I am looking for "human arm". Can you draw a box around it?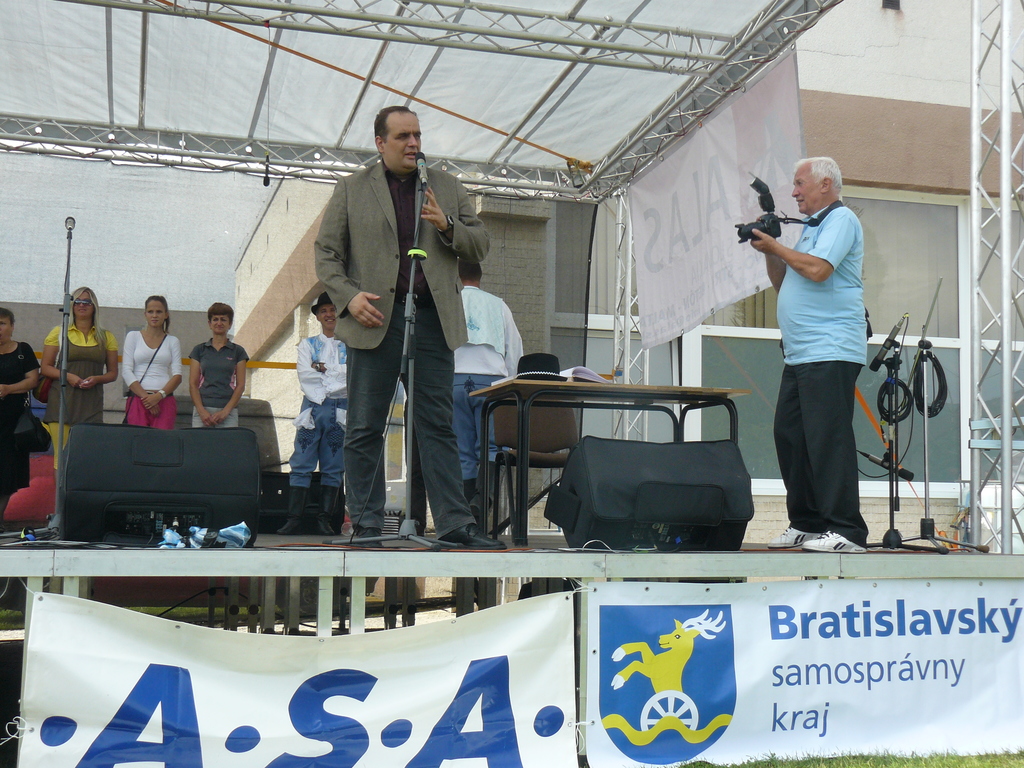
Sure, the bounding box is pyautogui.locateOnScreen(126, 330, 151, 416).
